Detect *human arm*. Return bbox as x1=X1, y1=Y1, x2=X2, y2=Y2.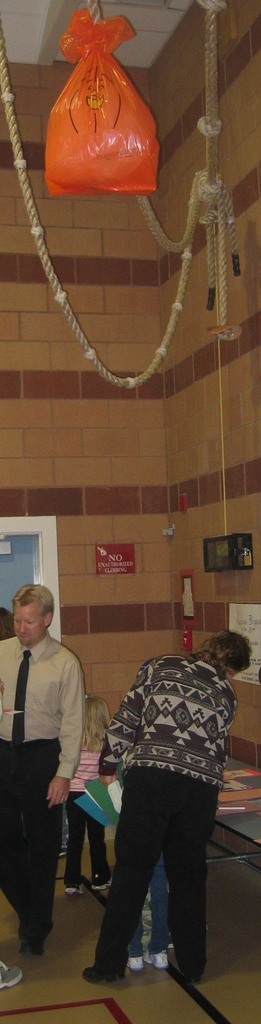
x1=98, y1=657, x2=156, y2=788.
